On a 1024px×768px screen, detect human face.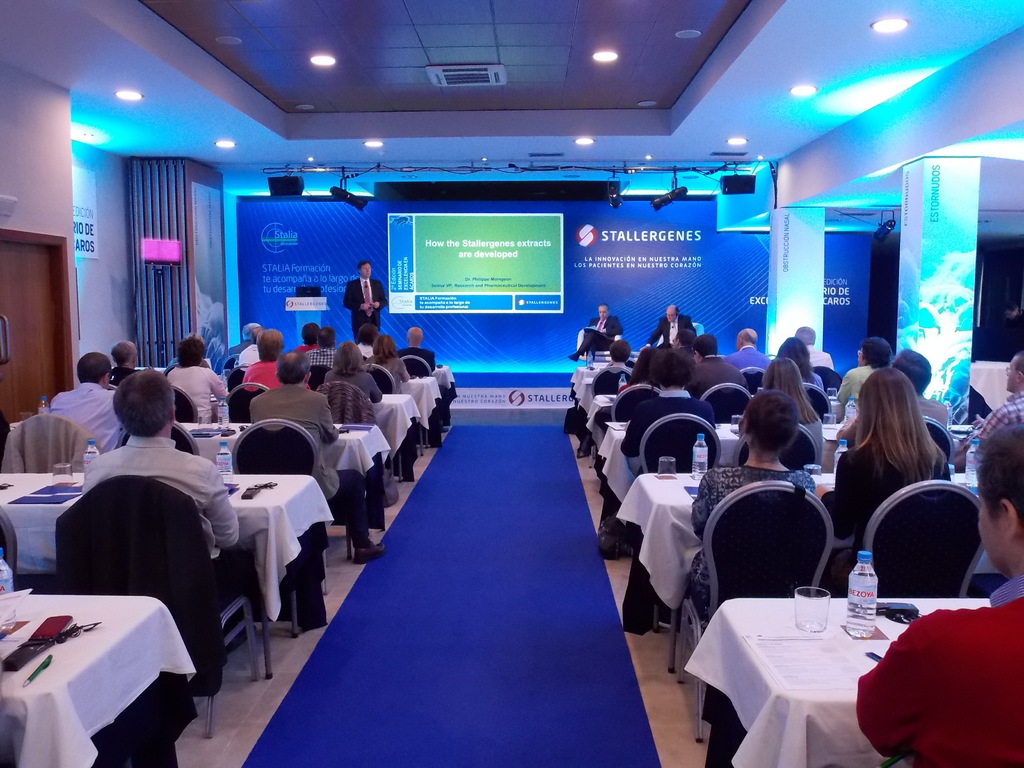
rect(974, 488, 1010, 569).
